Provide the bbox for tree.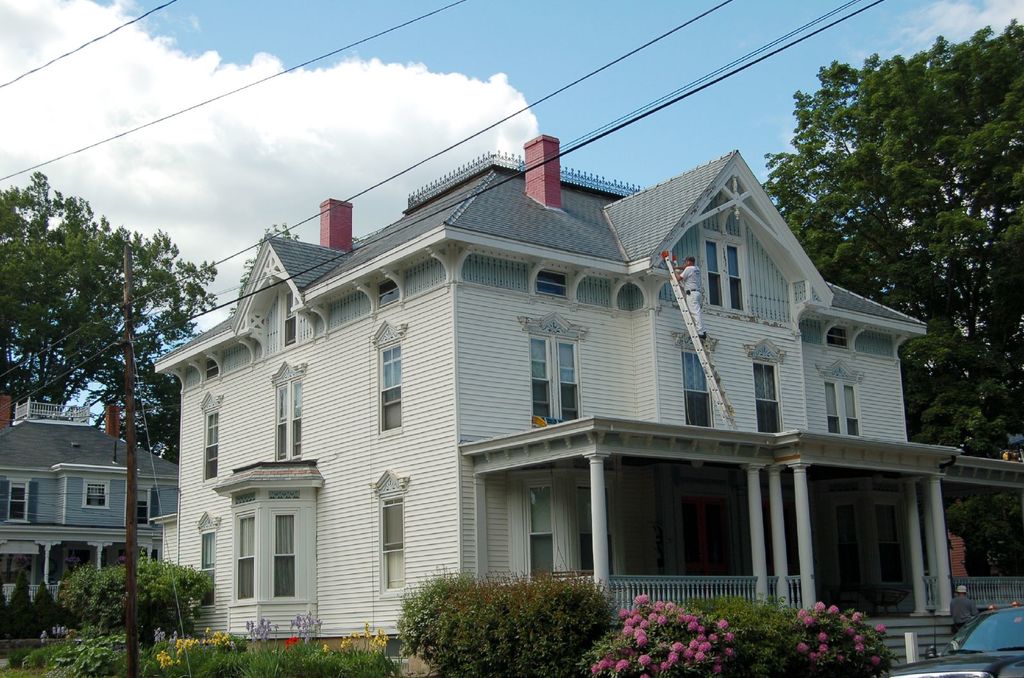
x1=0 y1=161 x2=224 y2=413.
